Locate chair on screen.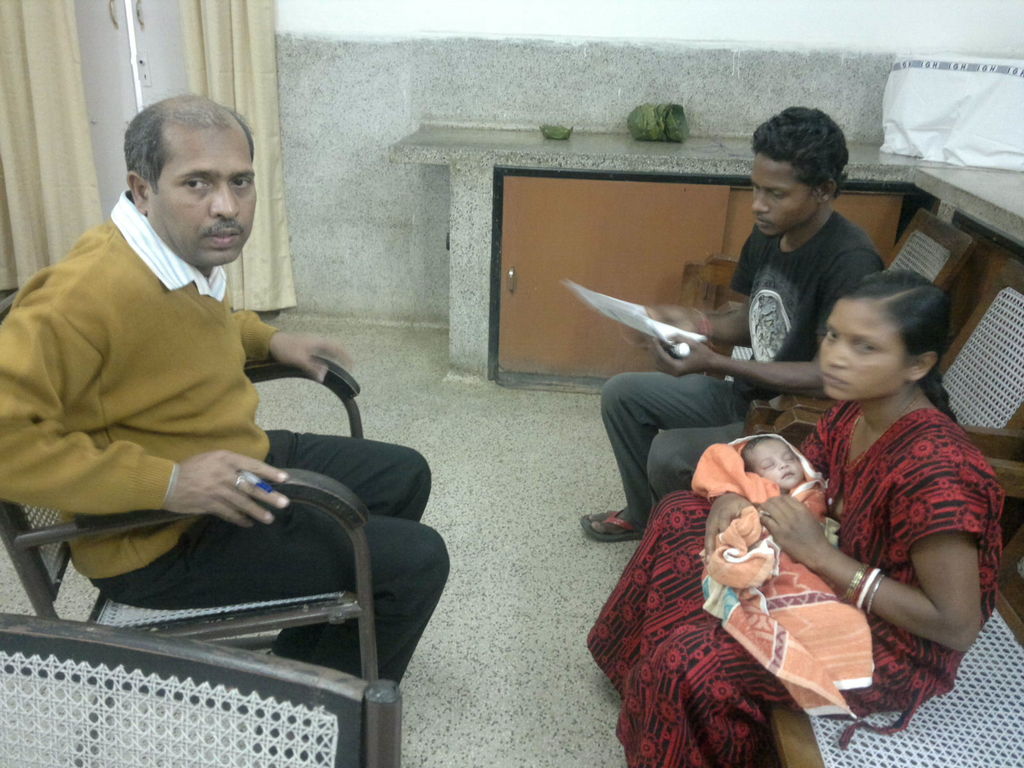
On screen at box=[0, 613, 403, 767].
